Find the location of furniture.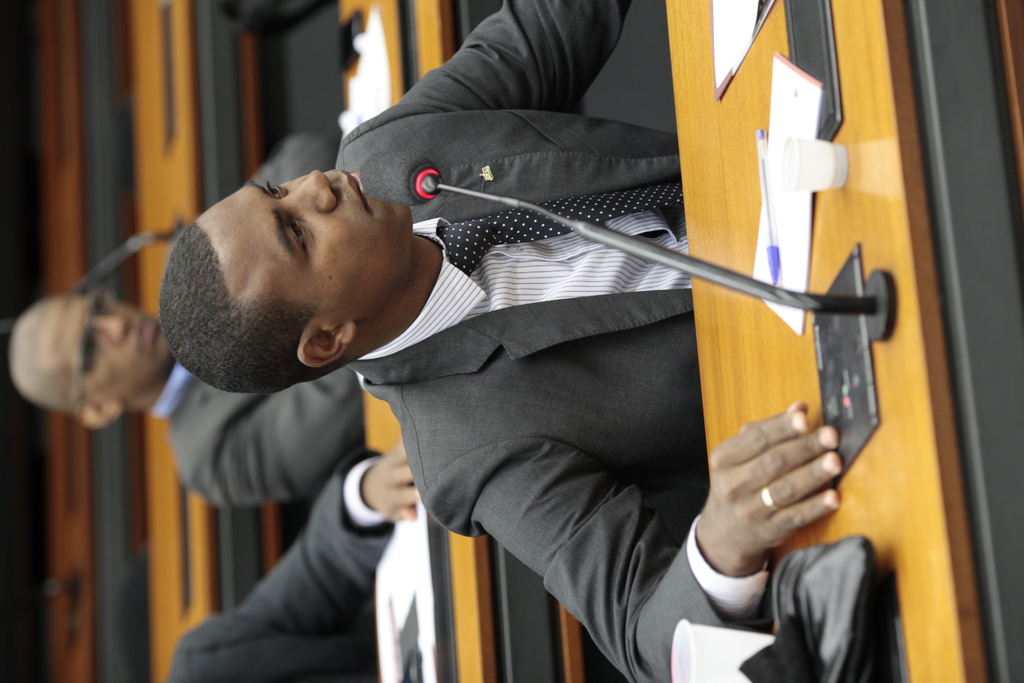
Location: select_region(333, 0, 676, 682).
